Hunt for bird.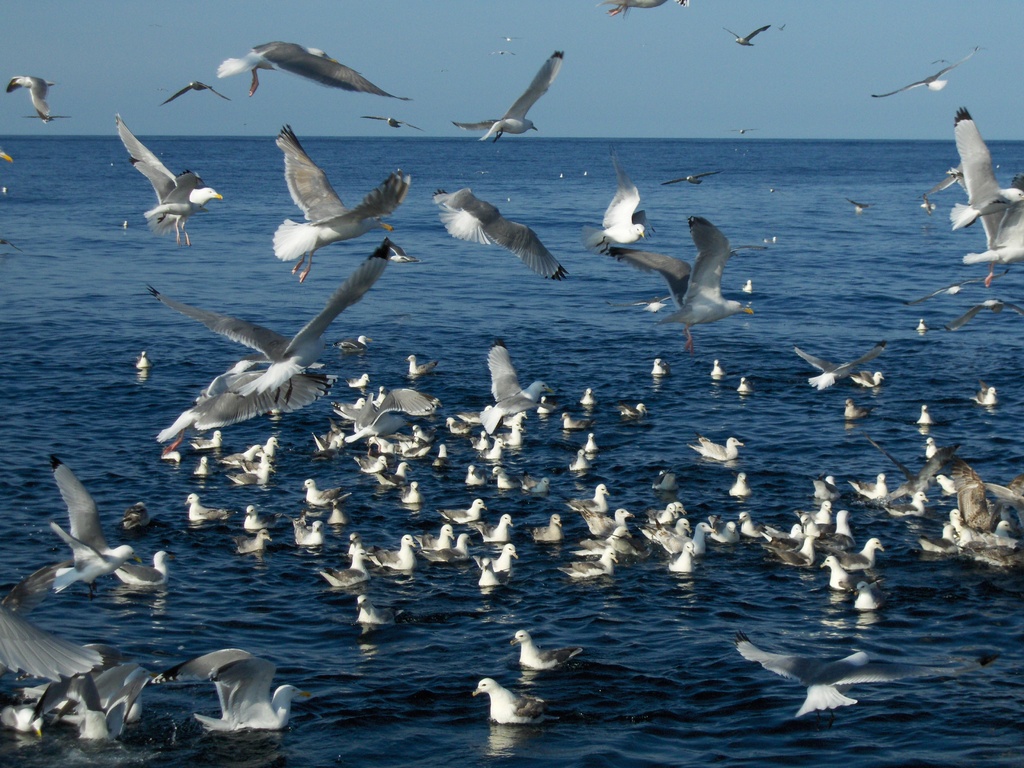
Hunted down at rect(848, 573, 888, 601).
